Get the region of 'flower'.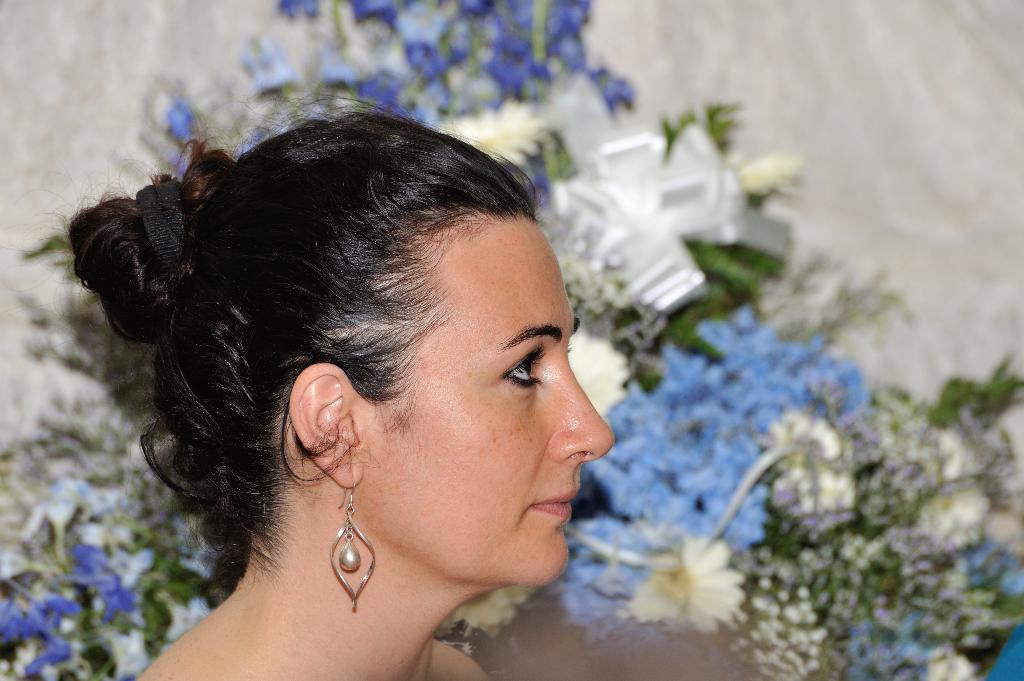
{"x1": 90, "y1": 502, "x2": 147, "y2": 622}.
